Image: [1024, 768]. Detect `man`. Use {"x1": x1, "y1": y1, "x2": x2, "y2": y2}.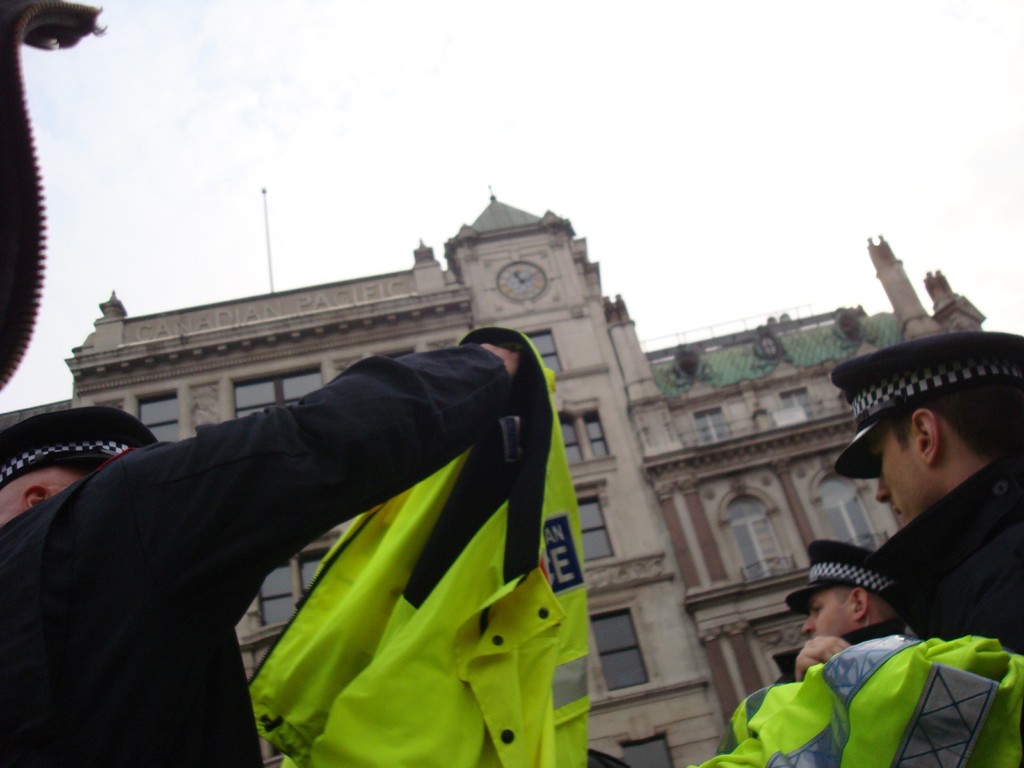
{"x1": 756, "y1": 539, "x2": 899, "y2": 689}.
